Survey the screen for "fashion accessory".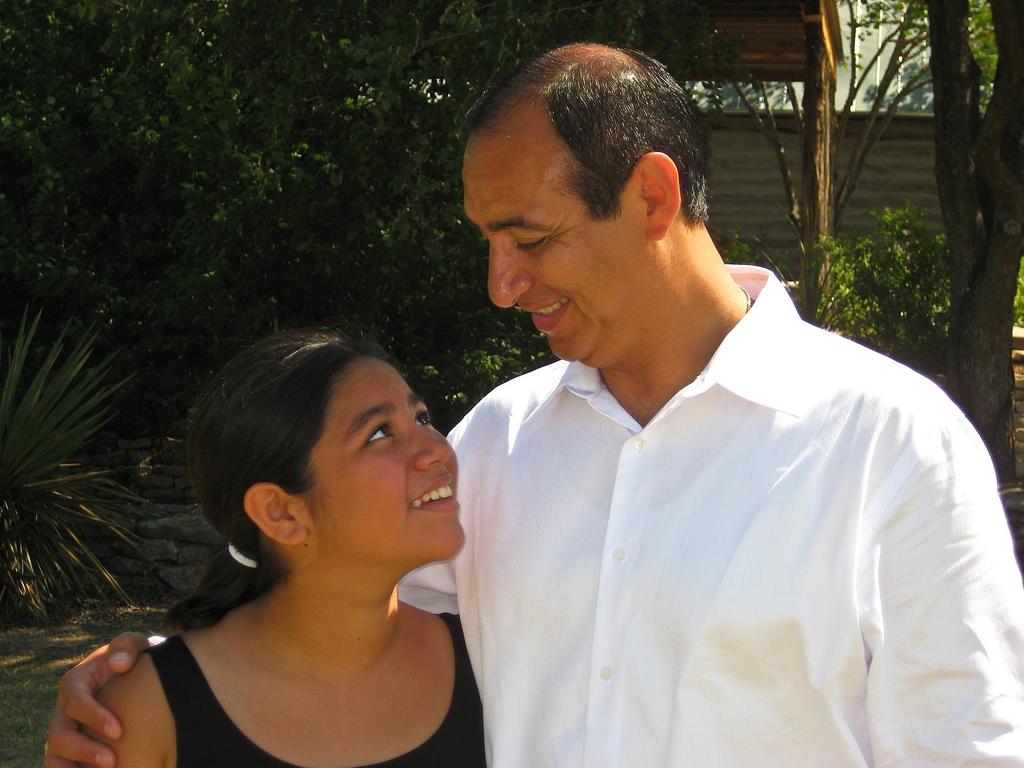
Survey found: 738:283:752:315.
